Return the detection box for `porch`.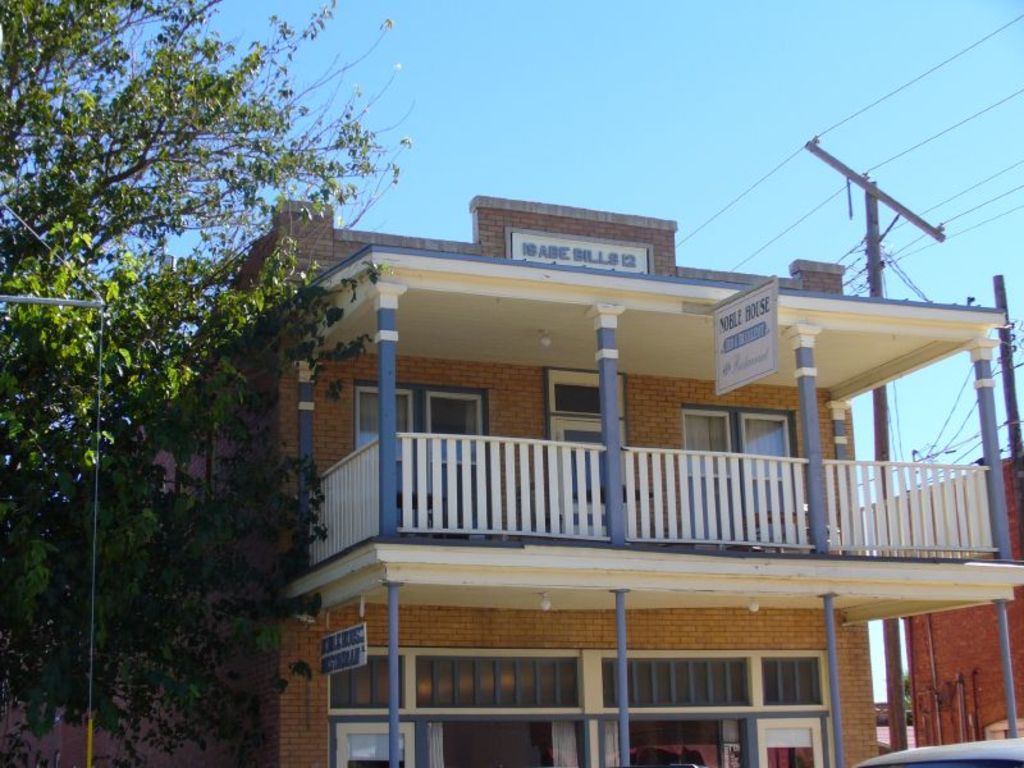
x1=169 y1=264 x2=881 y2=570.
